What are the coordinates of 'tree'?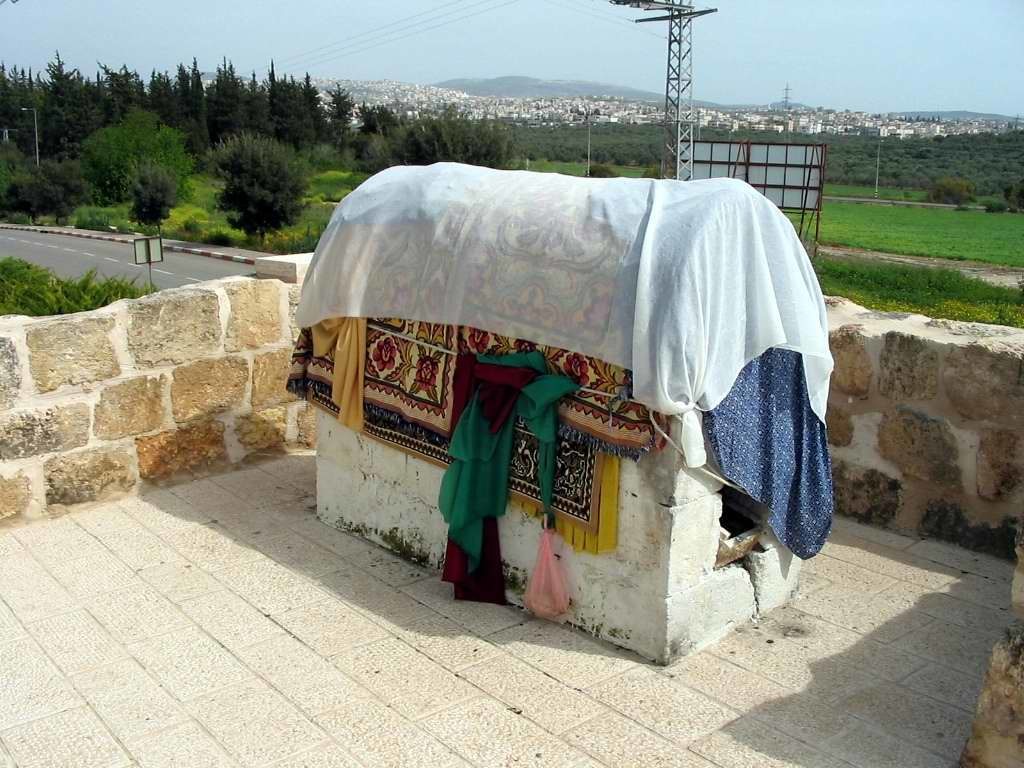
box(194, 114, 323, 246).
